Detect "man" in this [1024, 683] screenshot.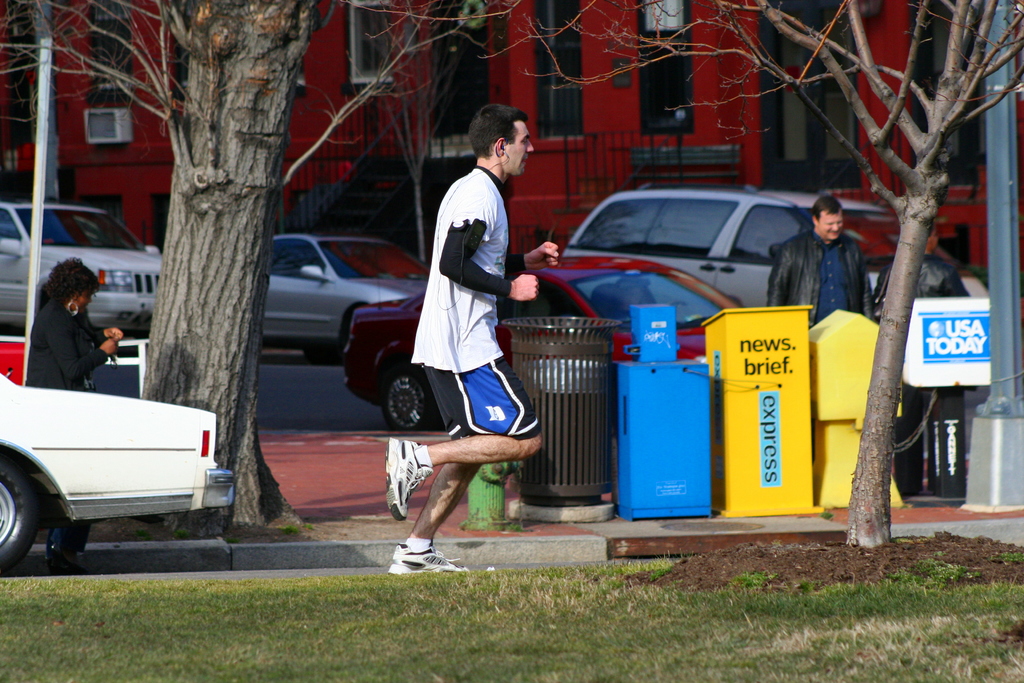
Detection: bbox(876, 226, 964, 486).
